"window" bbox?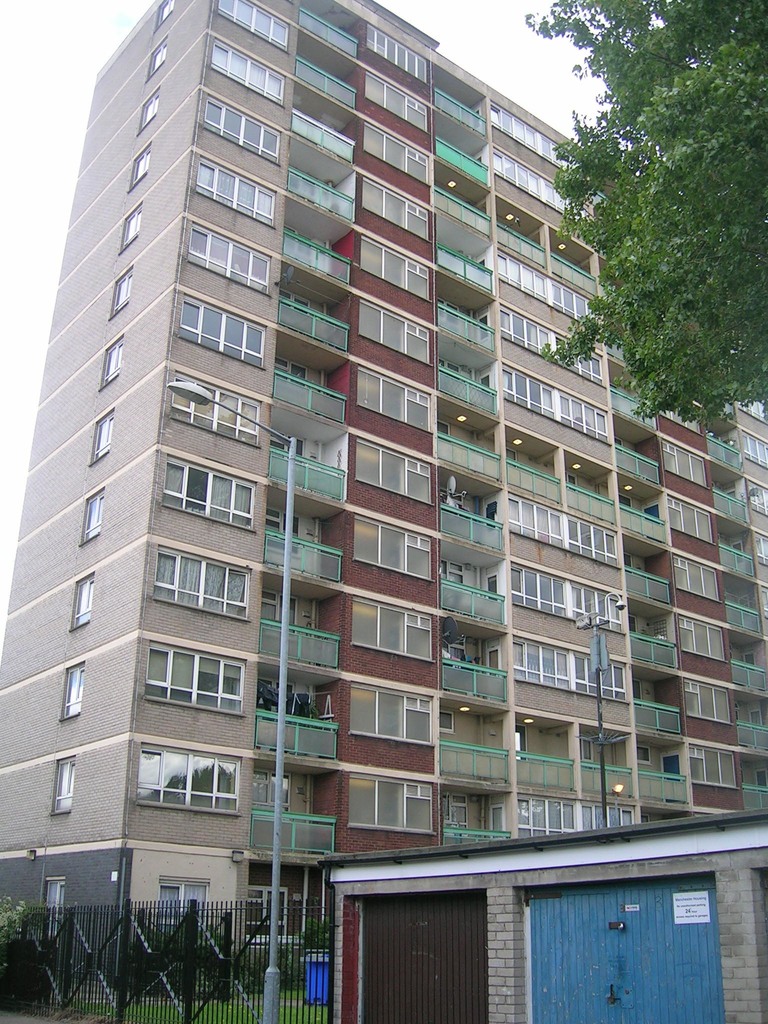
BBox(113, 264, 135, 316)
